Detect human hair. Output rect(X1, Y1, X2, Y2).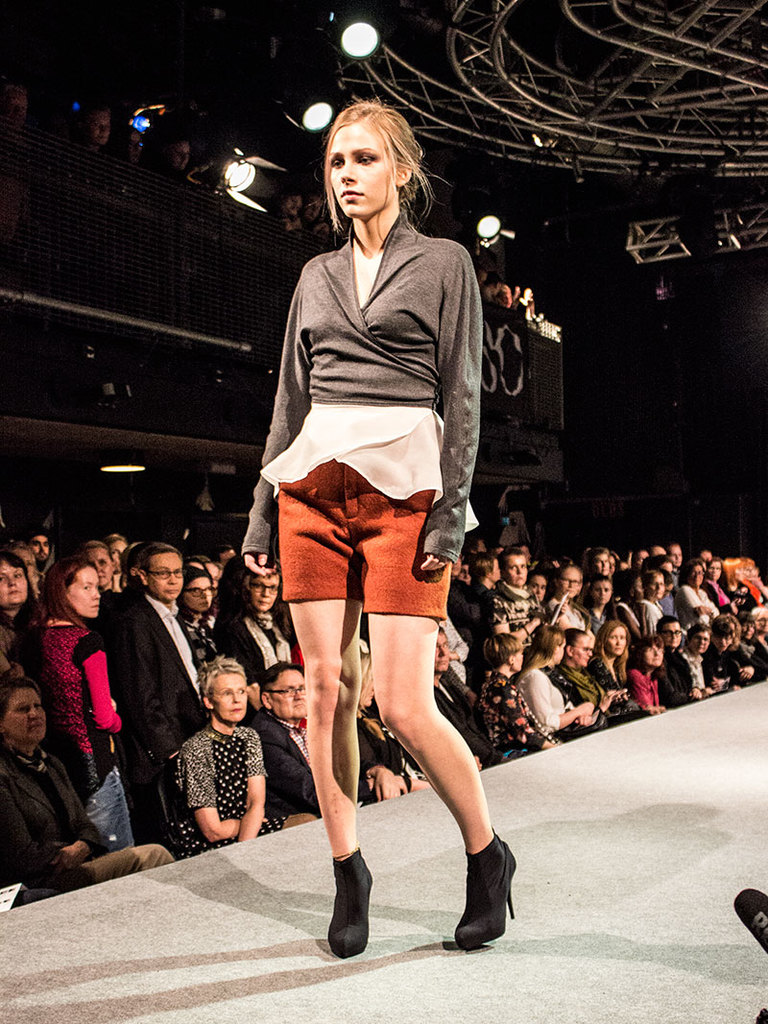
rect(42, 557, 97, 629).
